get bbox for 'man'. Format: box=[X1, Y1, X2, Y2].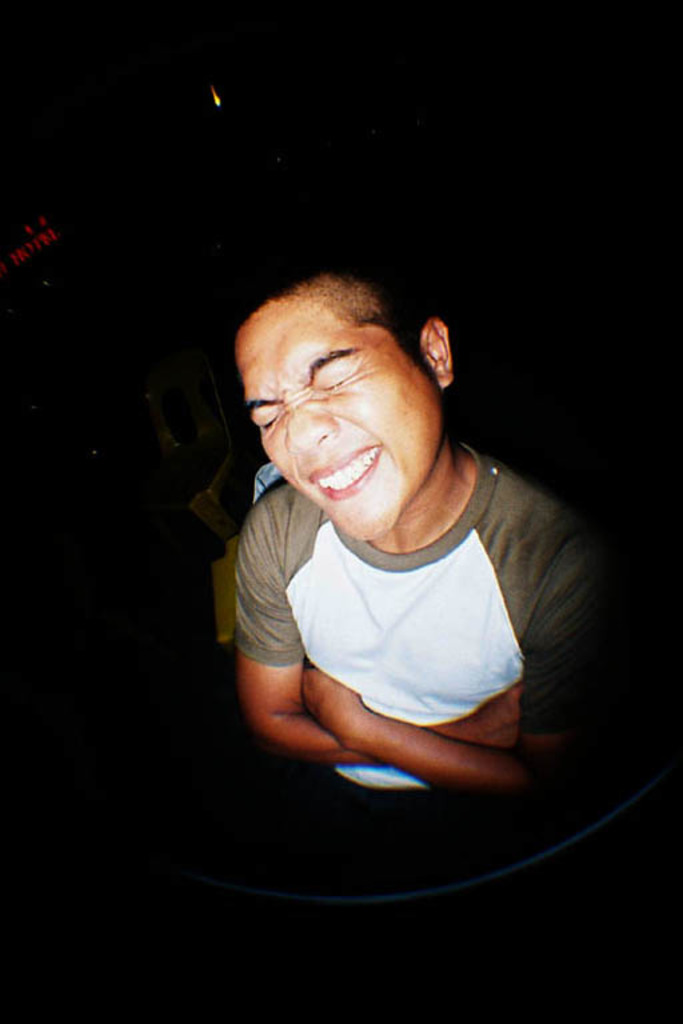
box=[209, 229, 612, 812].
